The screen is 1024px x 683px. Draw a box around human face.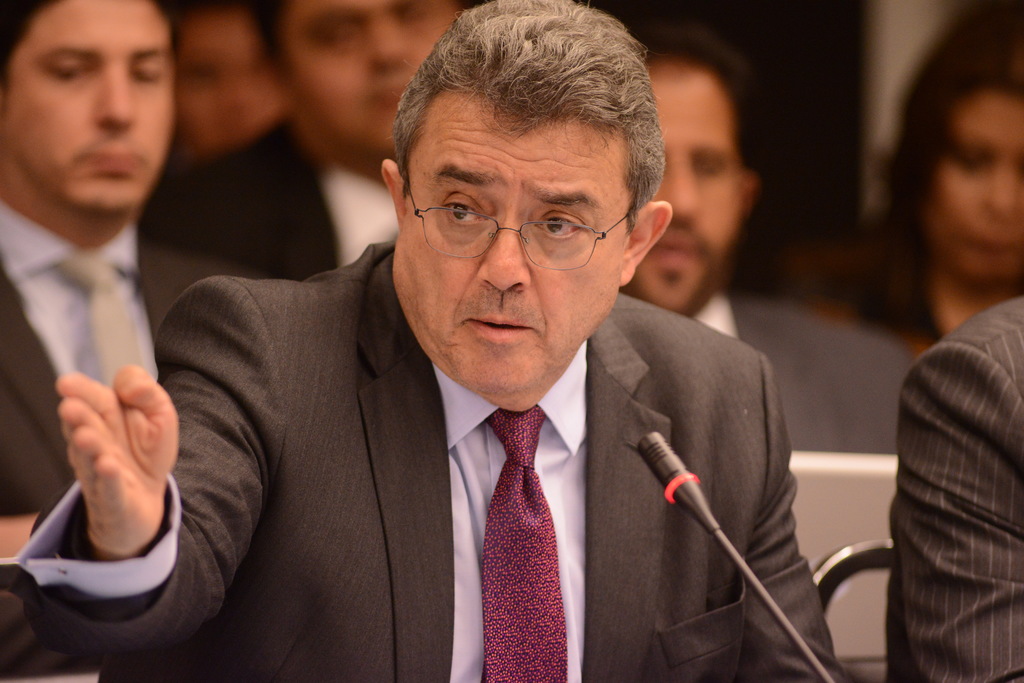
170:19:285:154.
